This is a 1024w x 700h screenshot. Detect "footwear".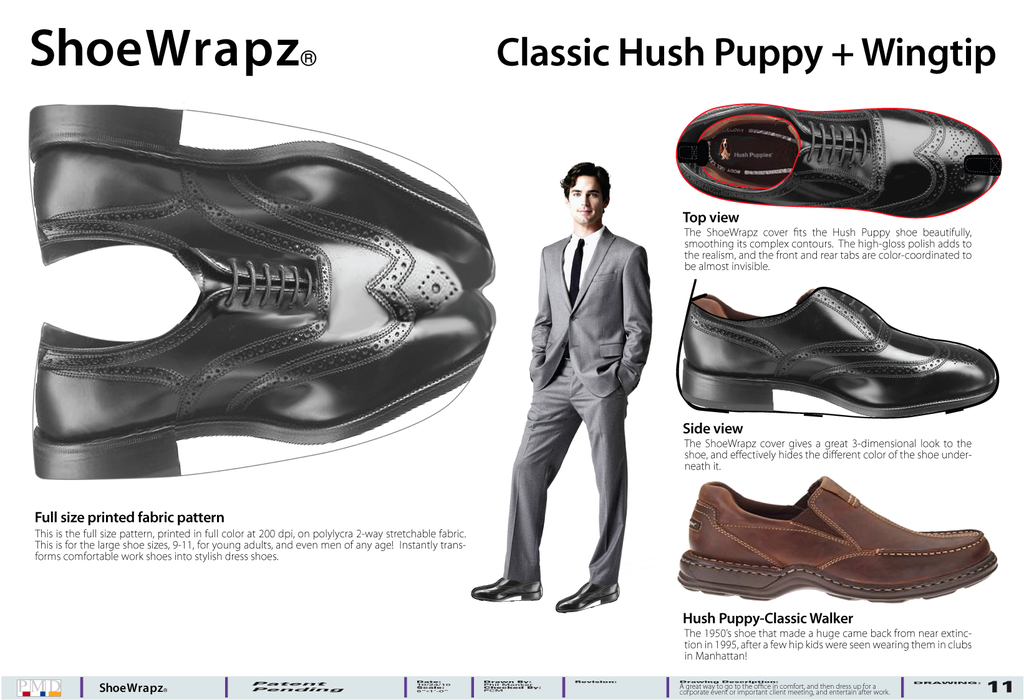
box(556, 580, 618, 612).
